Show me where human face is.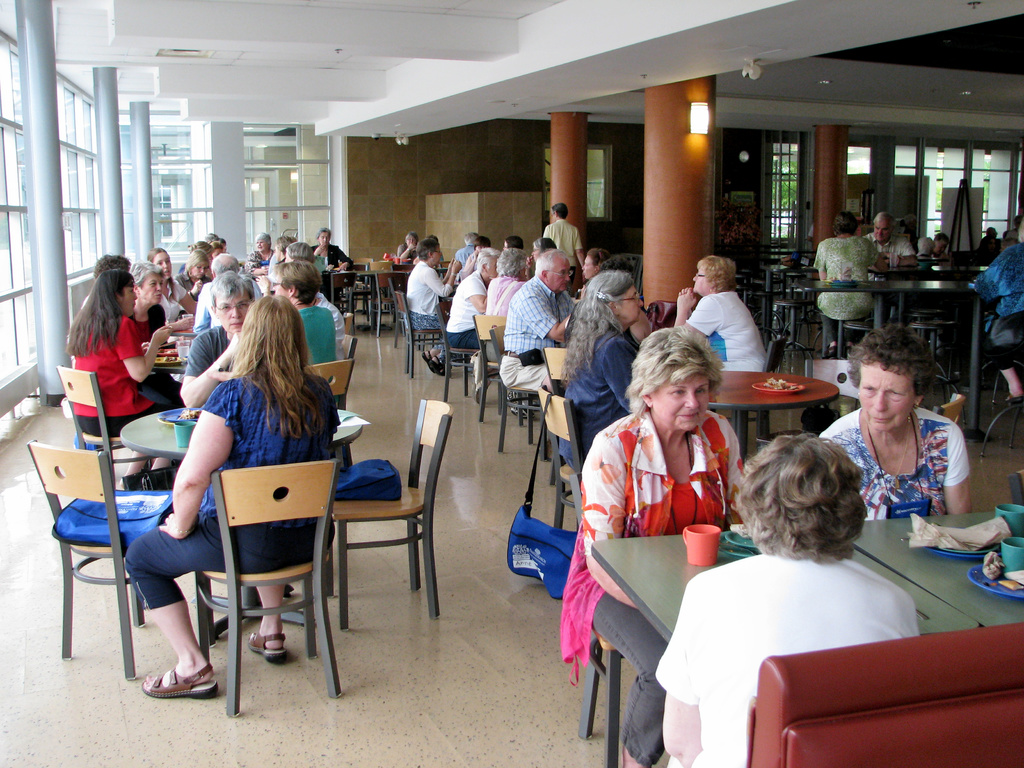
human face is at detection(618, 283, 648, 325).
